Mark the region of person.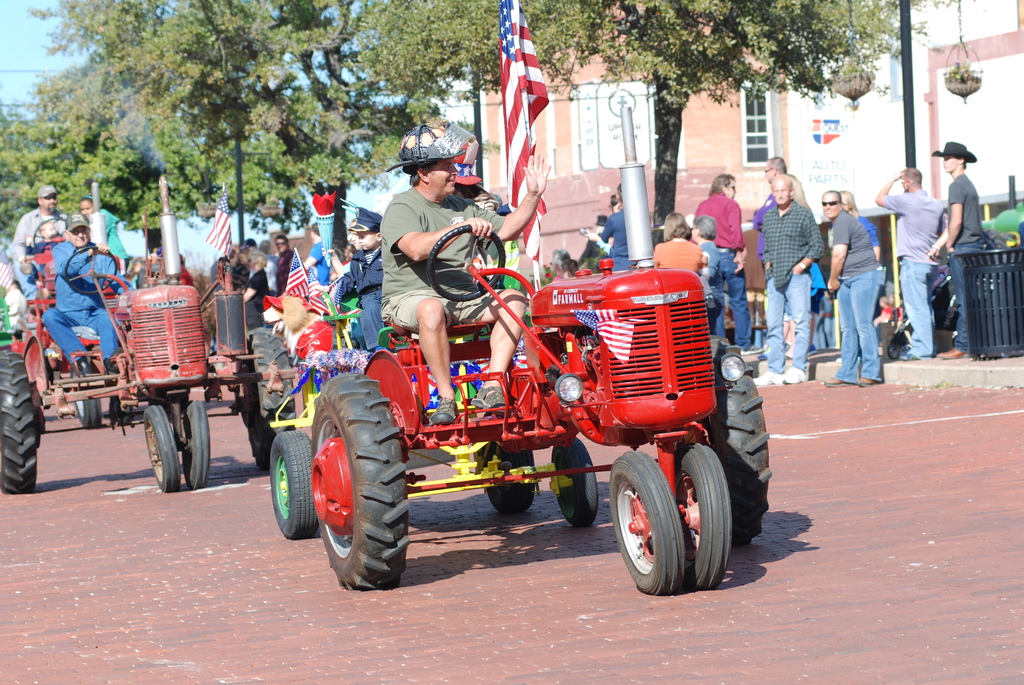
Region: crop(372, 146, 552, 428).
